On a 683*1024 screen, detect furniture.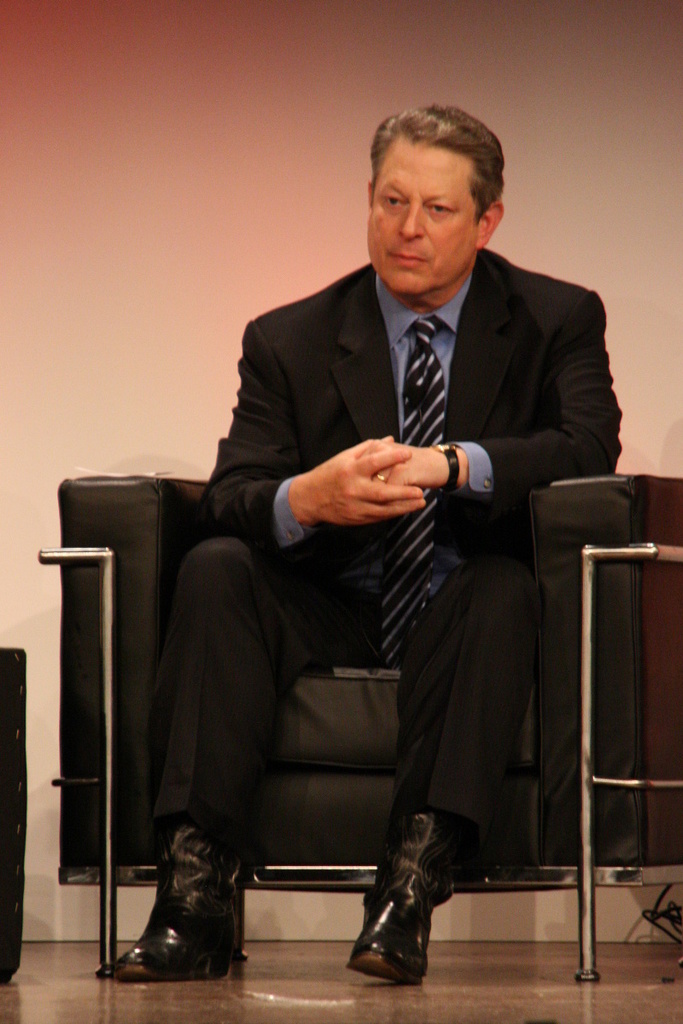
x1=39 y1=466 x2=682 y2=980.
